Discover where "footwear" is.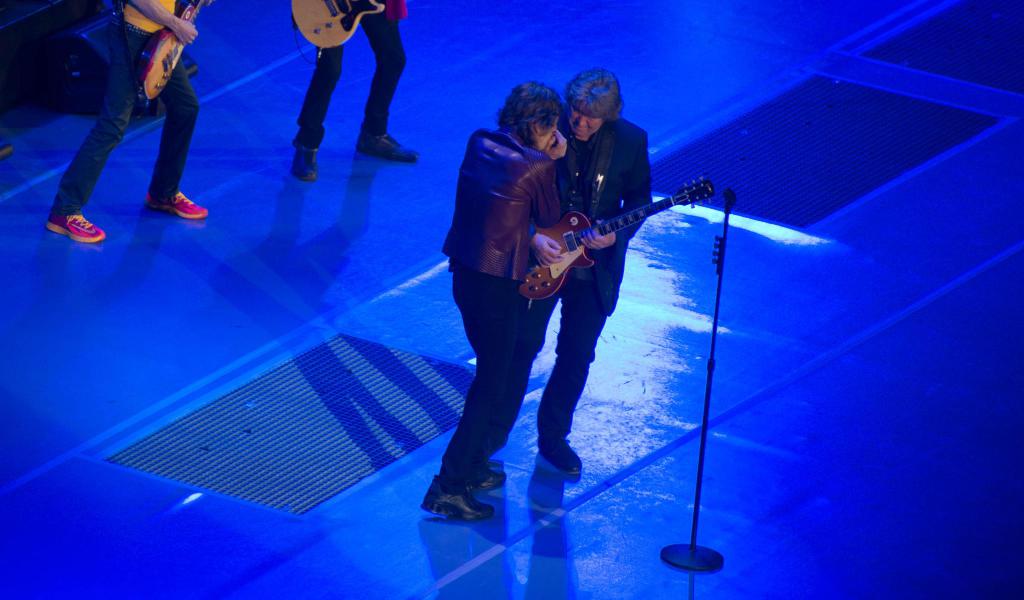
Discovered at rect(540, 432, 584, 474).
